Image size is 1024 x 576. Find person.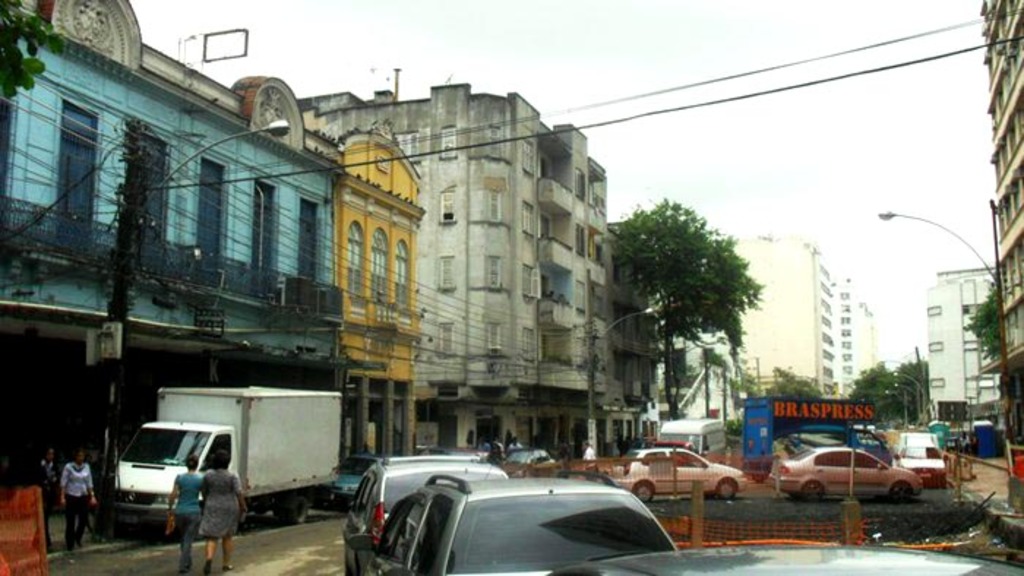
region(164, 455, 205, 570).
